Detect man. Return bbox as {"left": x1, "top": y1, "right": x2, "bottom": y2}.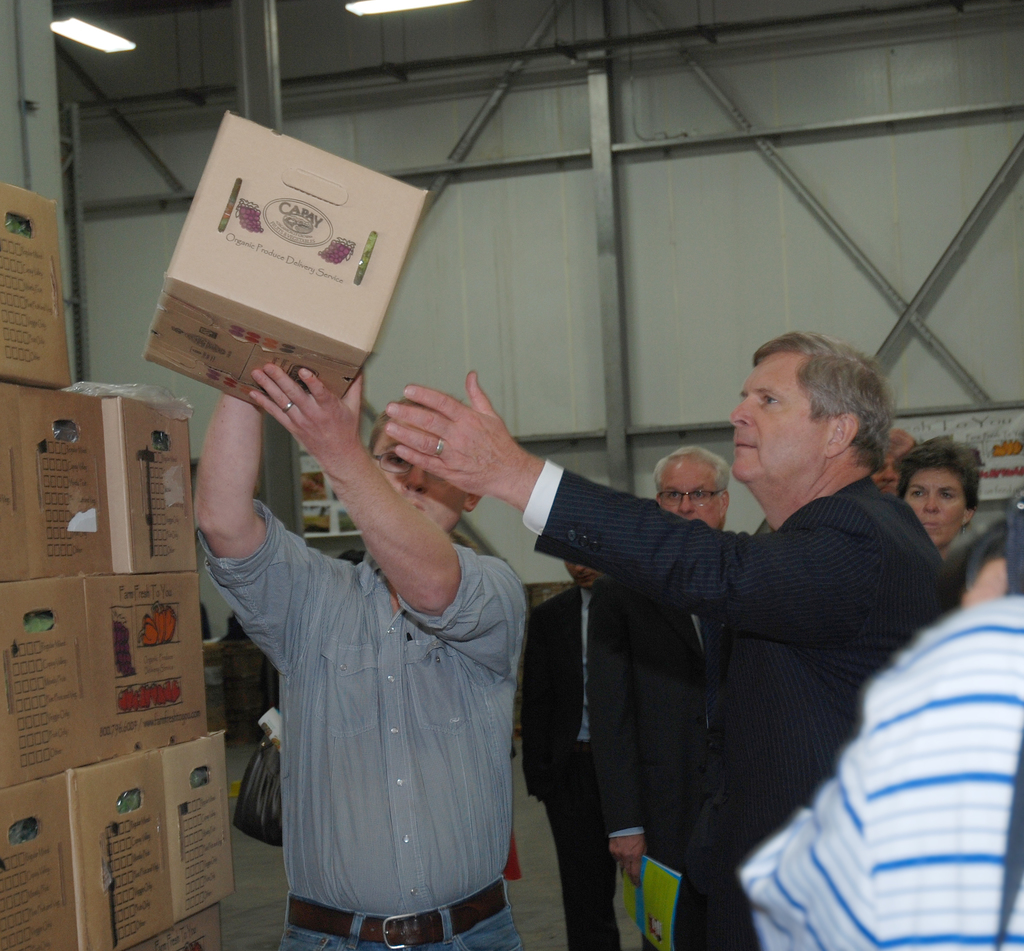
{"left": 588, "top": 446, "right": 754, "bottom": 950}.
